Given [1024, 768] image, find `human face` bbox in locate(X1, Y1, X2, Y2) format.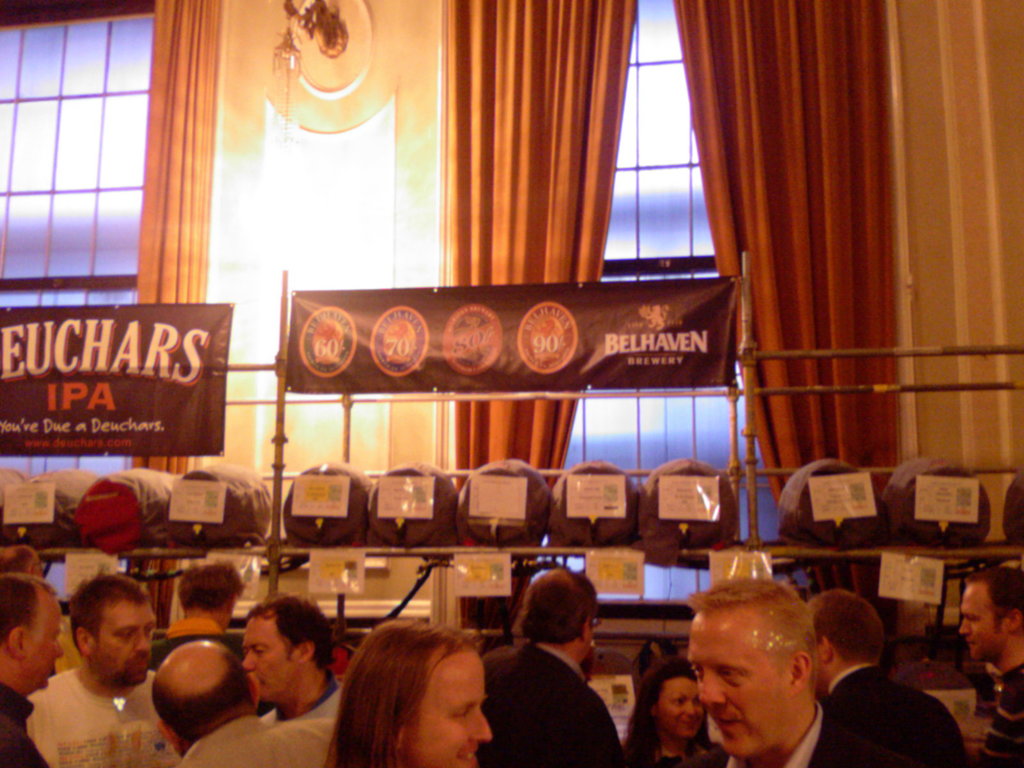
locate(93, 598, 158, 684).
